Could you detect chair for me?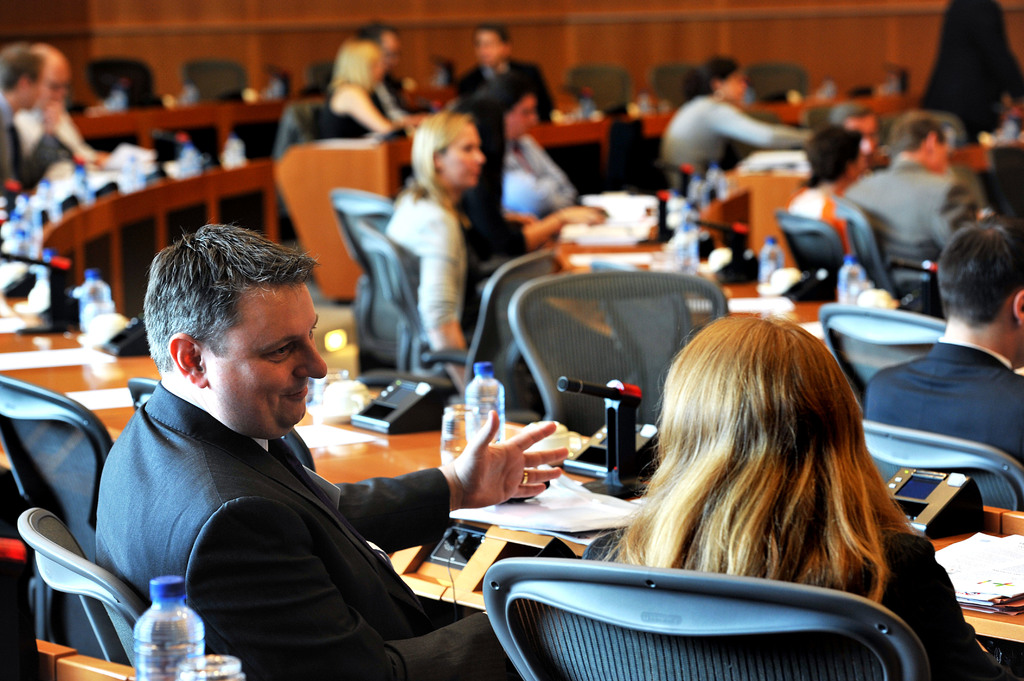
Detection result: bbox(87, 57, 159, 109).
